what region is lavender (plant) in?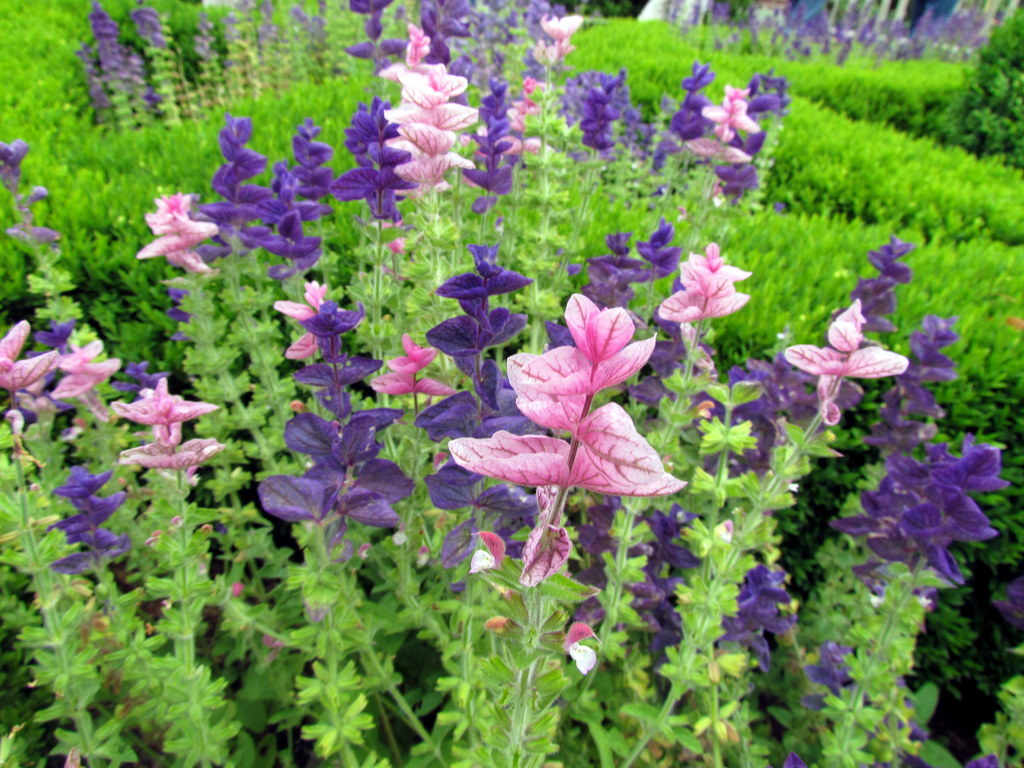
[left=91, top=22, right=145, bottom=150].
